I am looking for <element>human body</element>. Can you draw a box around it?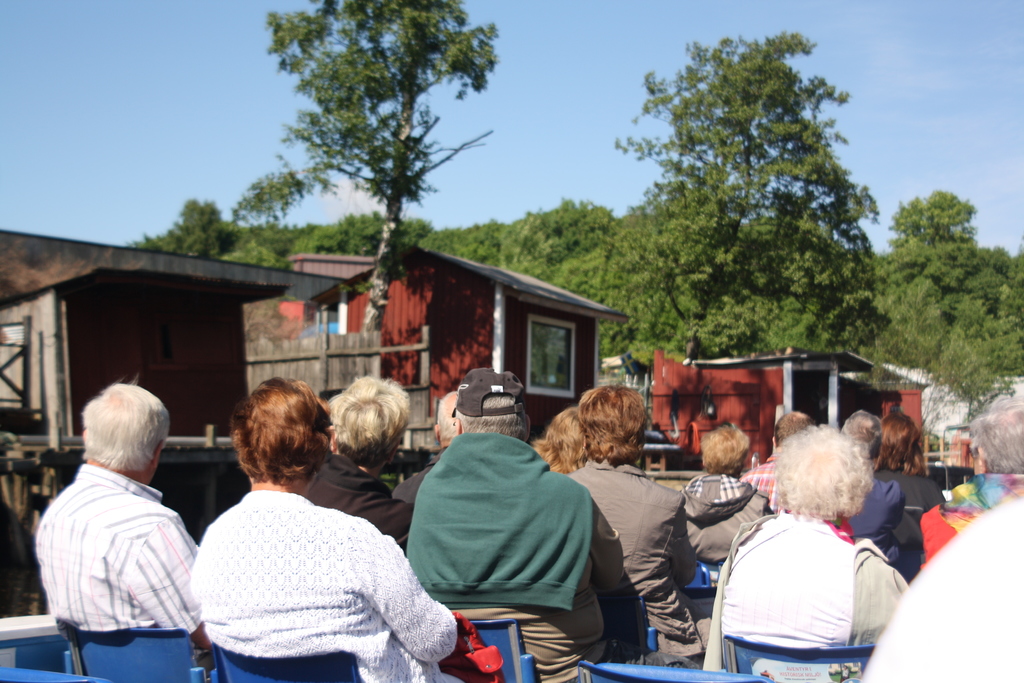
Sure, the bounding box is BBox(169, 393, 442, 682).
